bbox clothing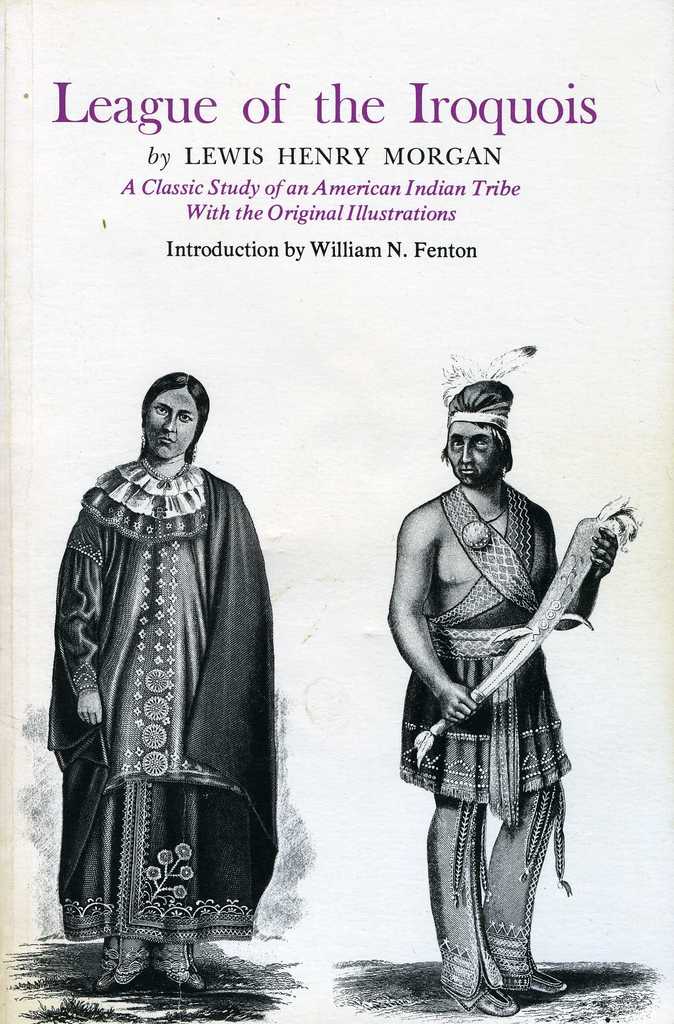
41/390/285/976
